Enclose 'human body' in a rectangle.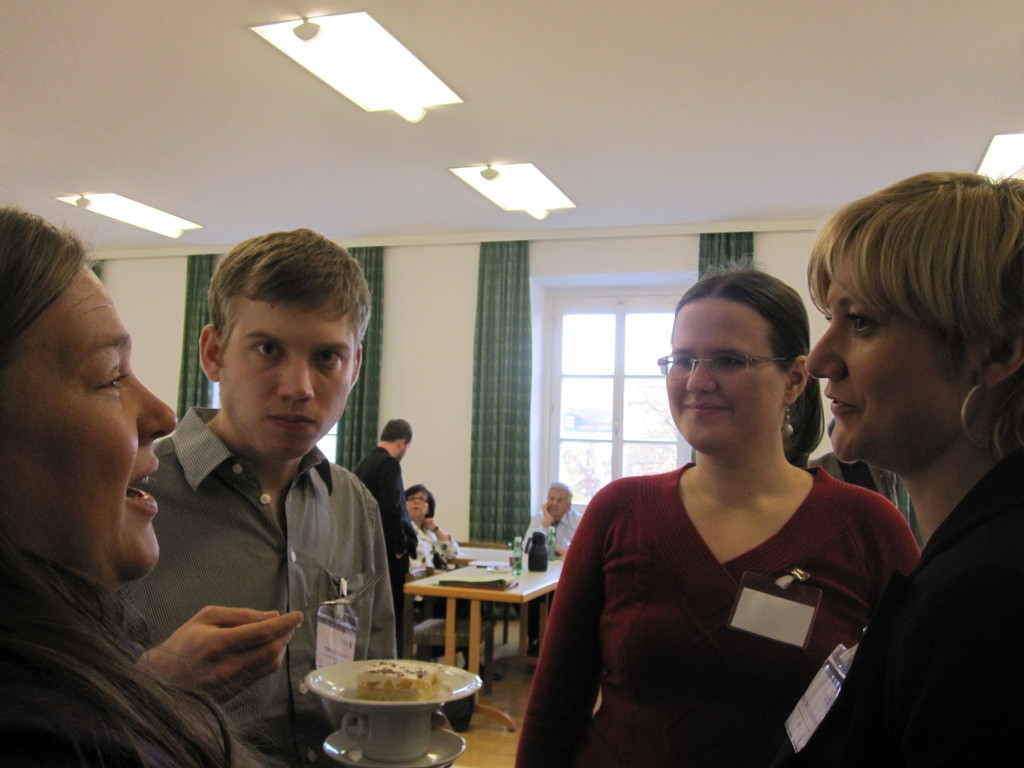
x1=0, y1=202, x2=219, y2=710.
